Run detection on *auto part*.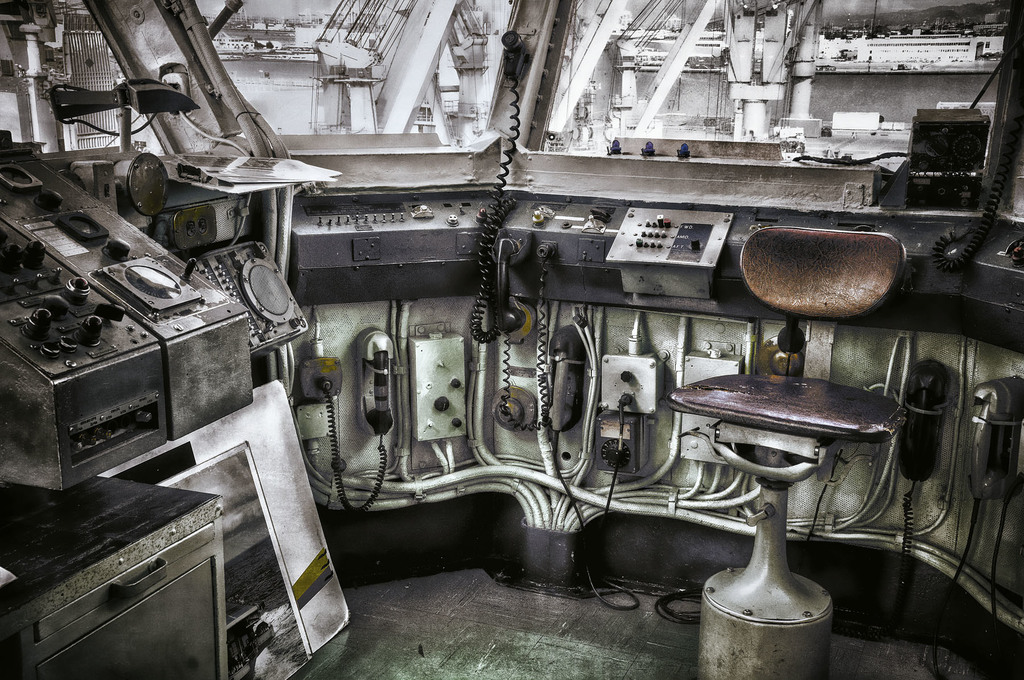
Result: left=903, top=106, right=989, bottom=181.
